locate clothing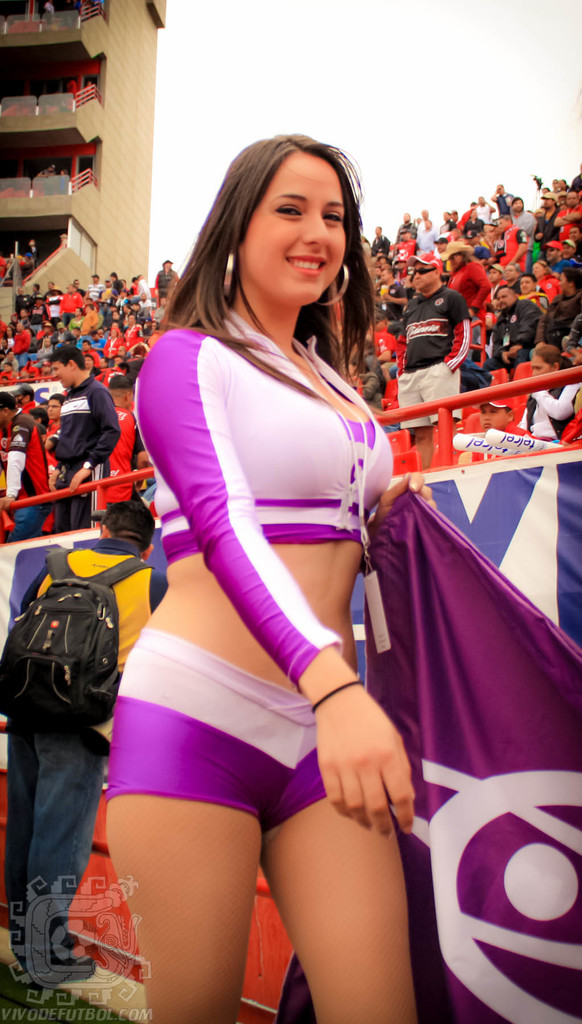
box=[101, 316, 399, 826]
